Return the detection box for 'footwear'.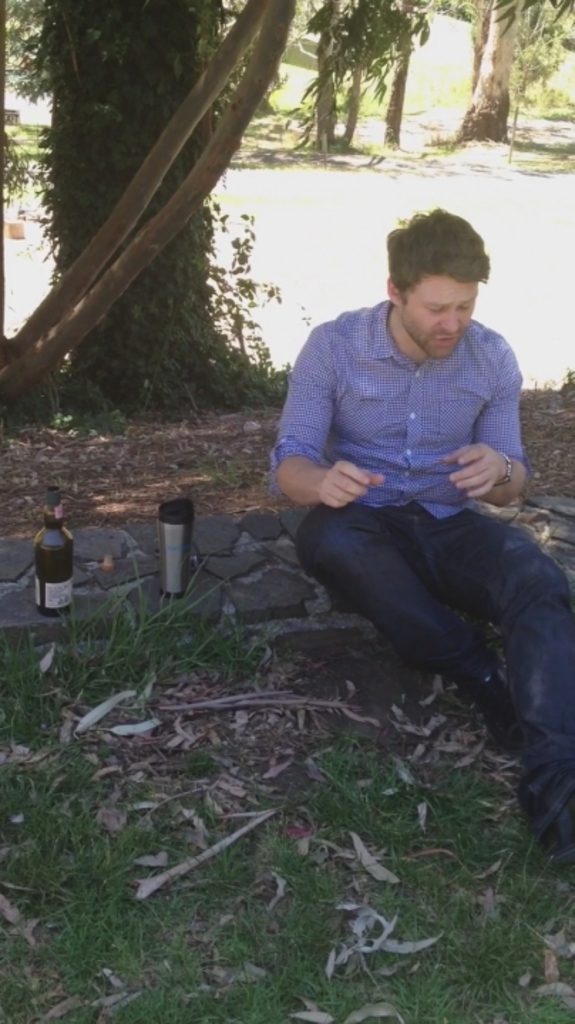
bbox=[470, 666, 528, 755].
